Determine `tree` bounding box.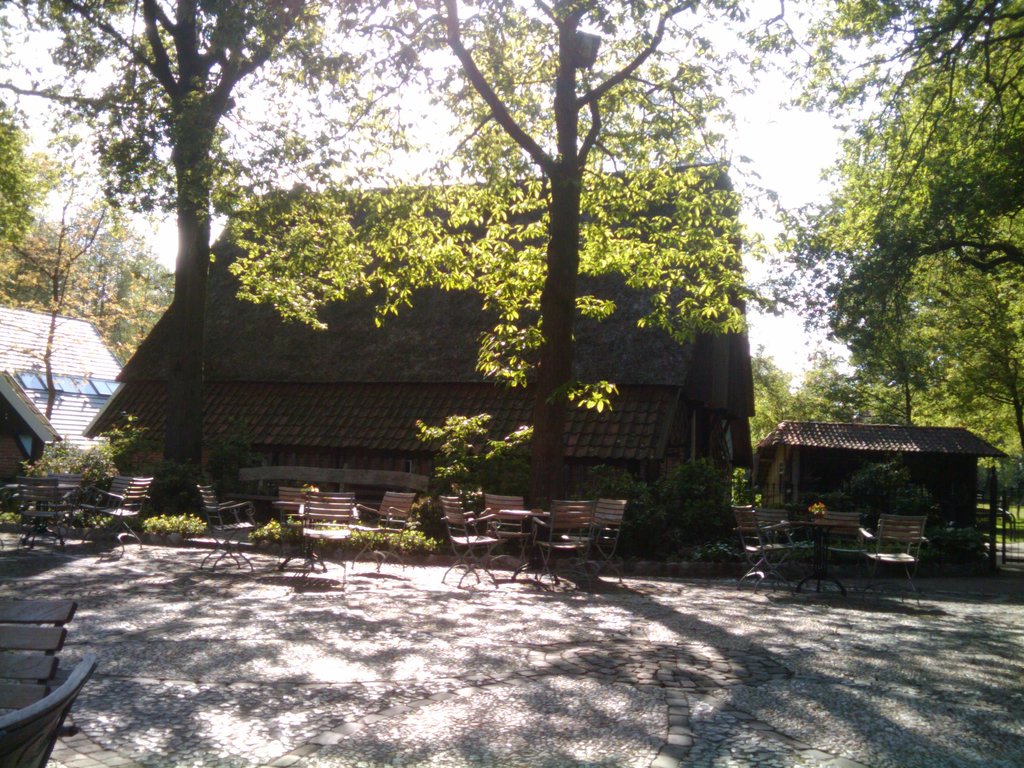
Determined: region(771, 0, 1023, 539).
